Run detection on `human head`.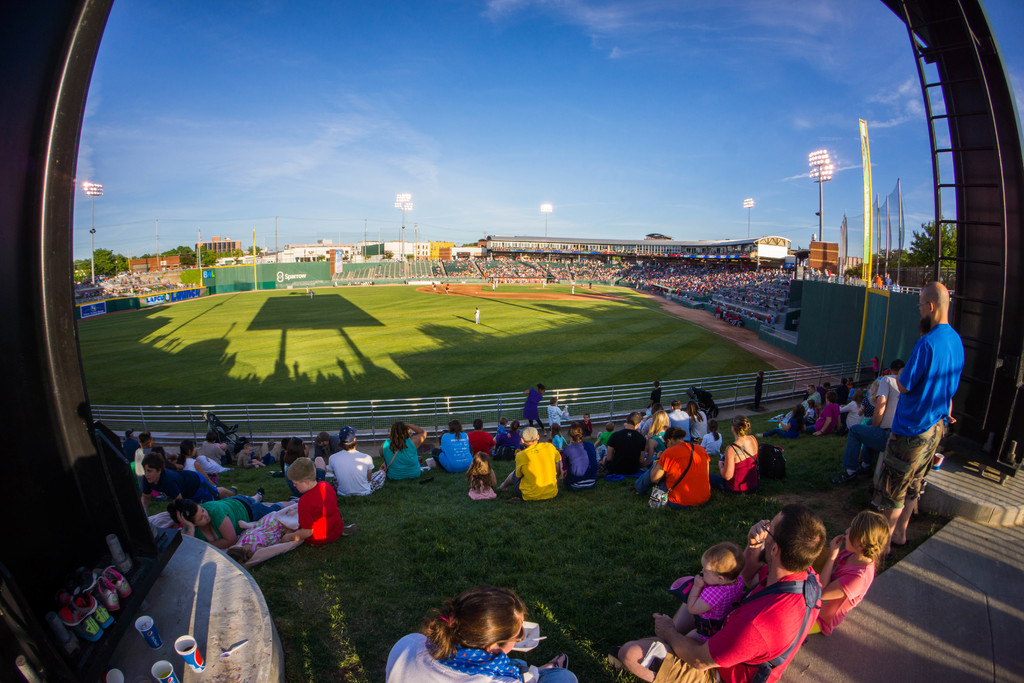
Result: (135,431,154,448).
